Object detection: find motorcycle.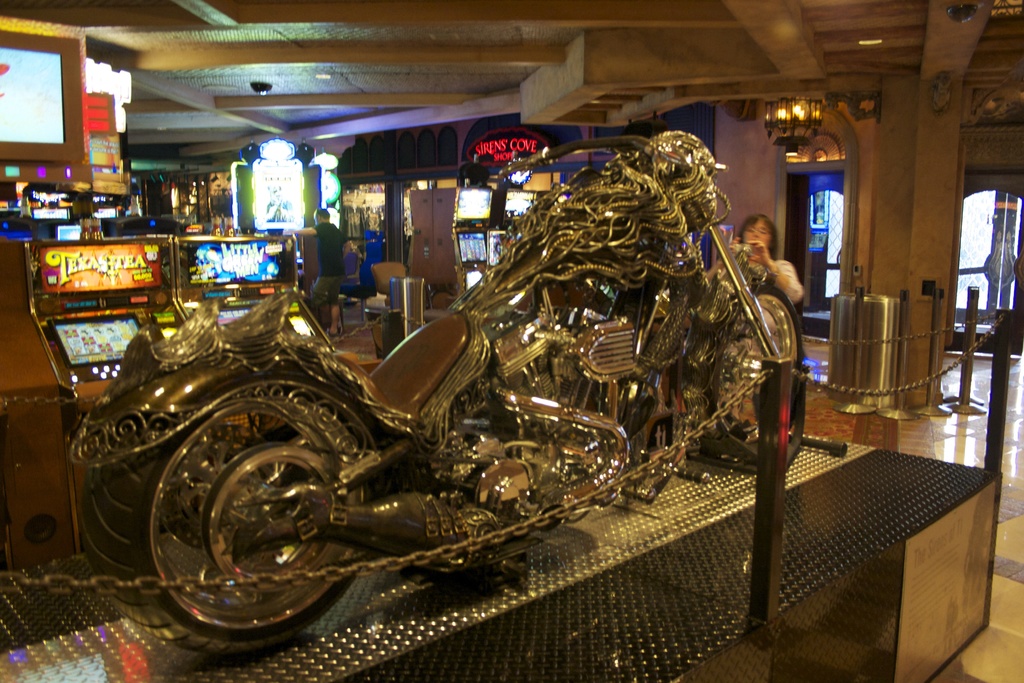
select_region(70, 131, 806, 662).
